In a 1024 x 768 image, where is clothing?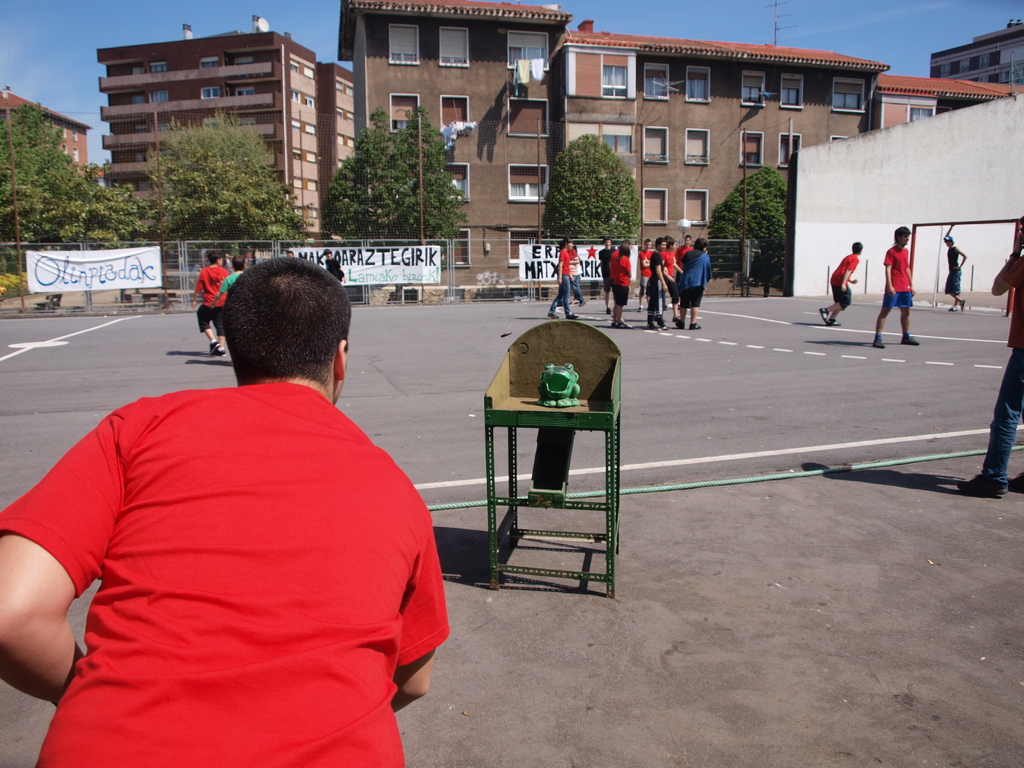
<box>328,258,345,283</box>.
